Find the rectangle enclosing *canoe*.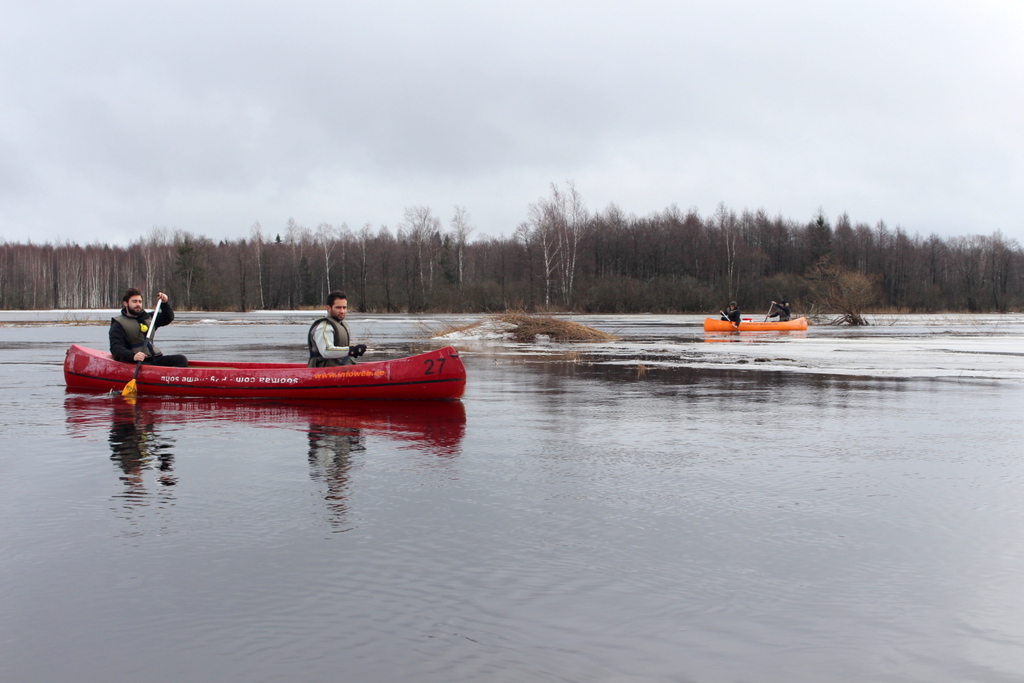
65, 344, 464, 393.
